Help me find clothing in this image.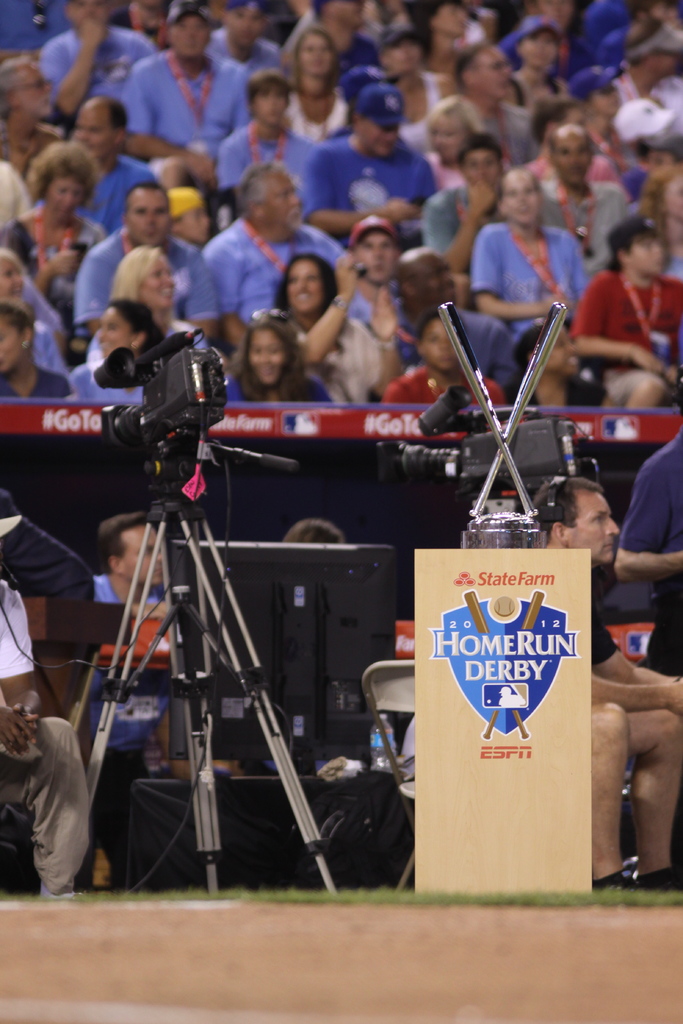
Found it: bbox=[617, 417, 682, 680].
